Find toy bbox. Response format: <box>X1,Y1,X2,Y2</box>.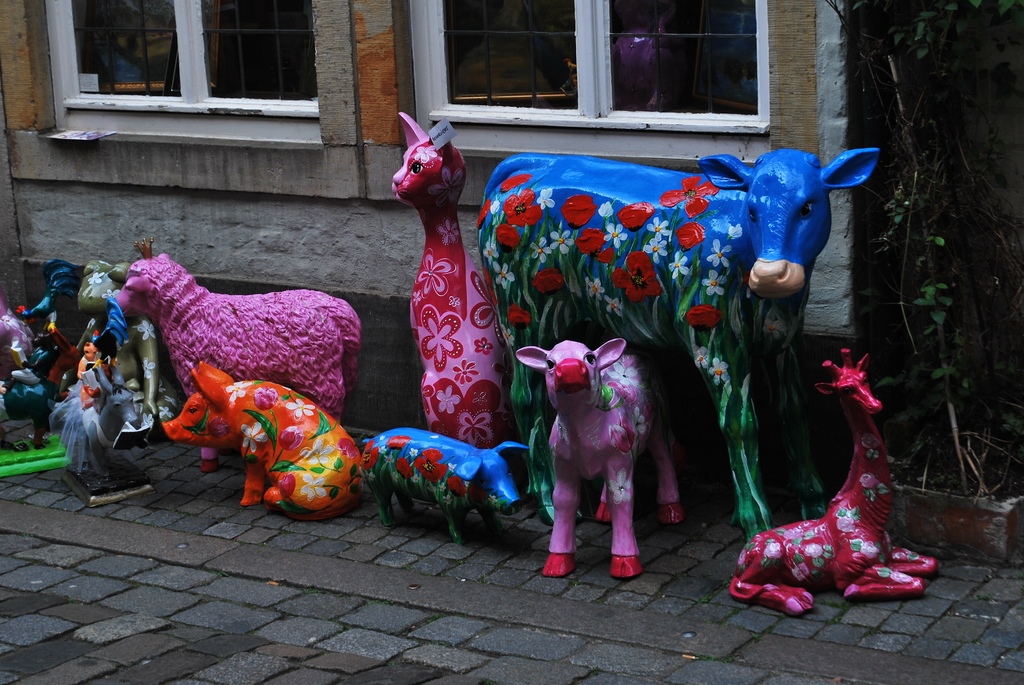
<box>514,340,684,582</box>.
